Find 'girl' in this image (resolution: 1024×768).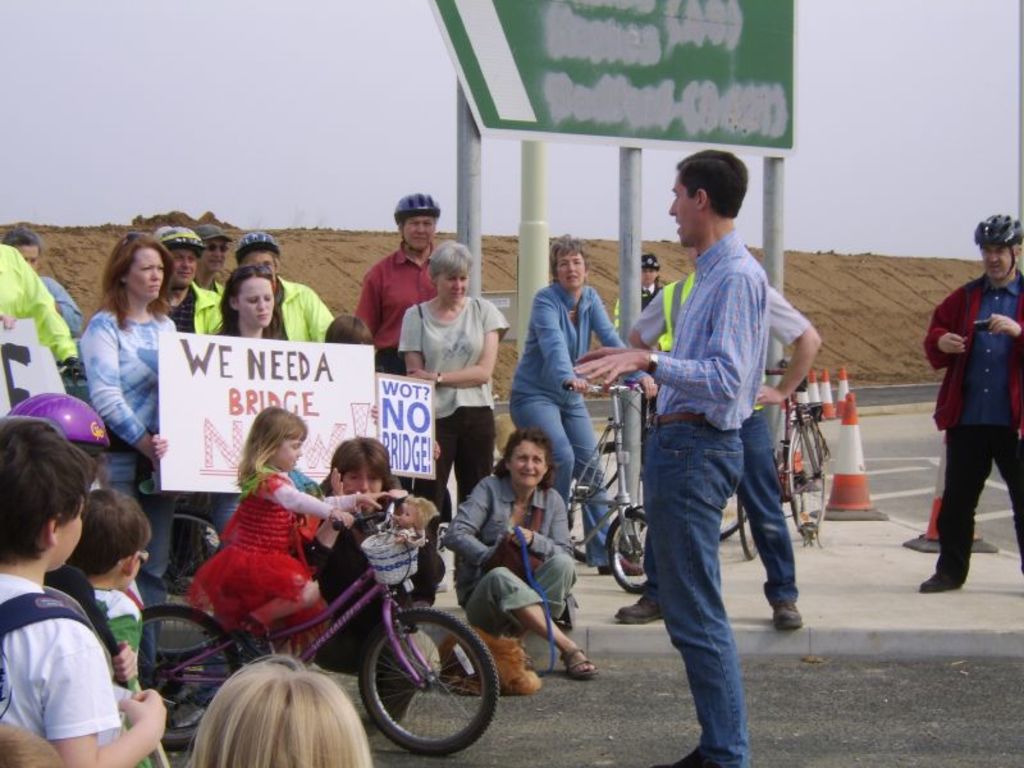
{"x1": 183, "y1": 406, "x2": 390, "y2": 667}.
